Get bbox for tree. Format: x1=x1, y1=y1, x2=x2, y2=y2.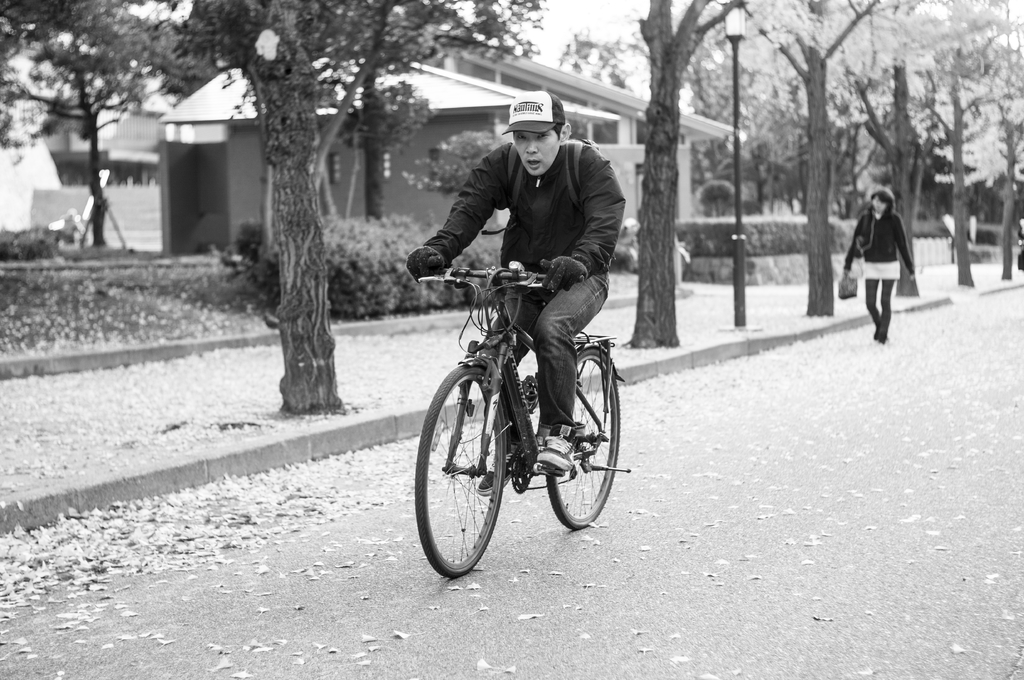
x1=786, y1=0, x2=1023, y2=298.
